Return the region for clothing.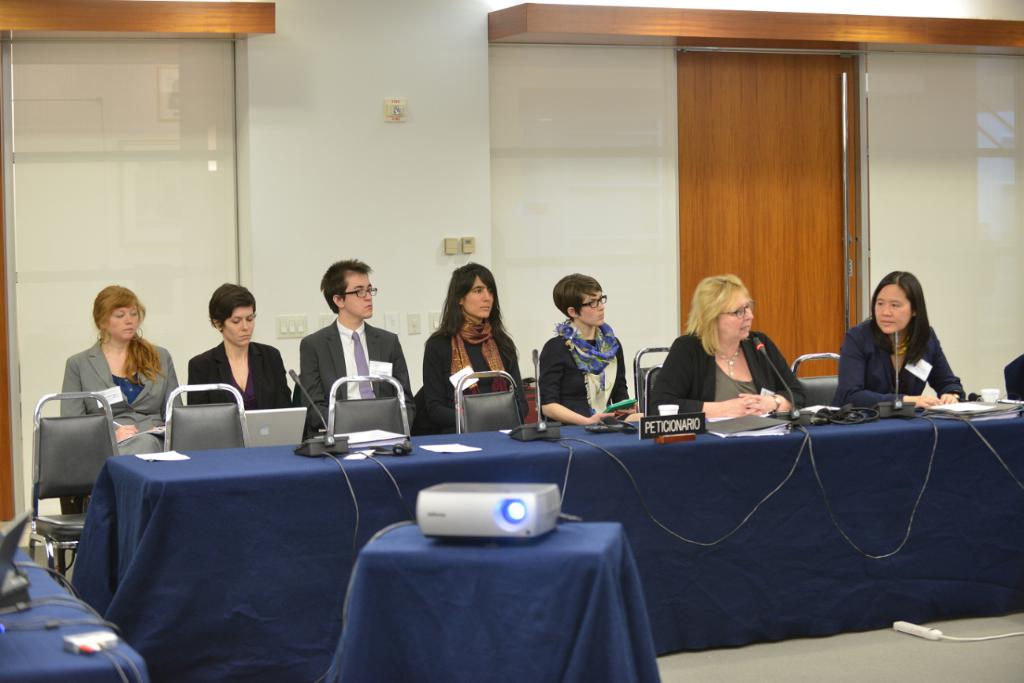
BBox(192, 340, 295, 414).
